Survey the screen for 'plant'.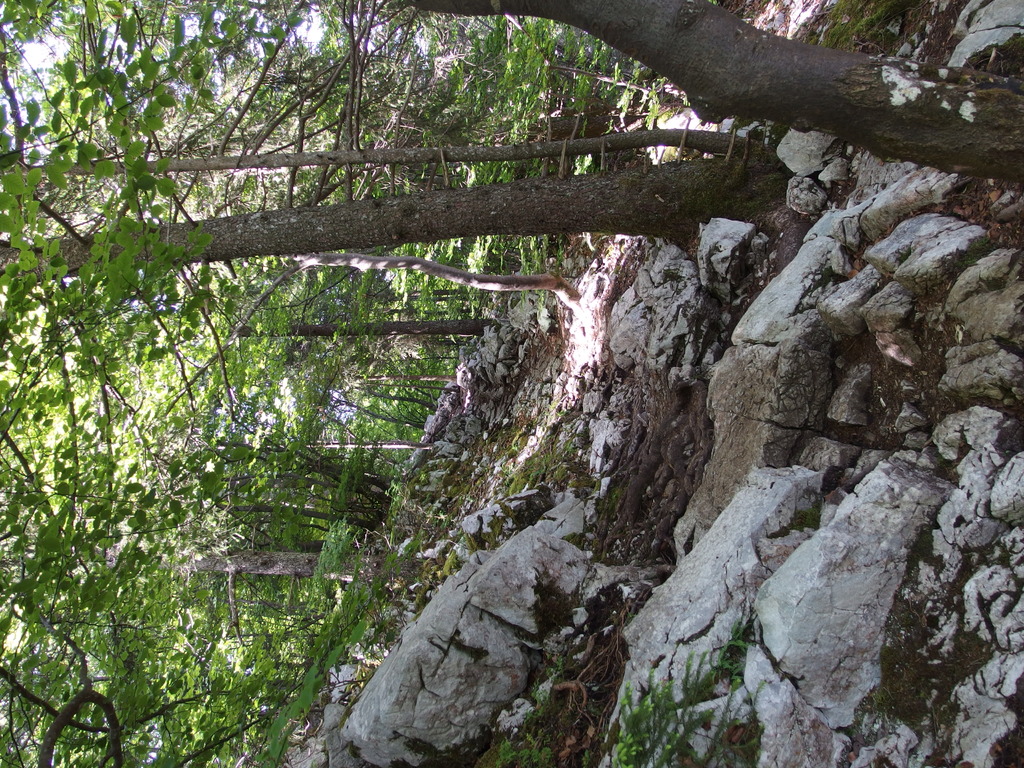
Survey found: 607,616,766,767.
